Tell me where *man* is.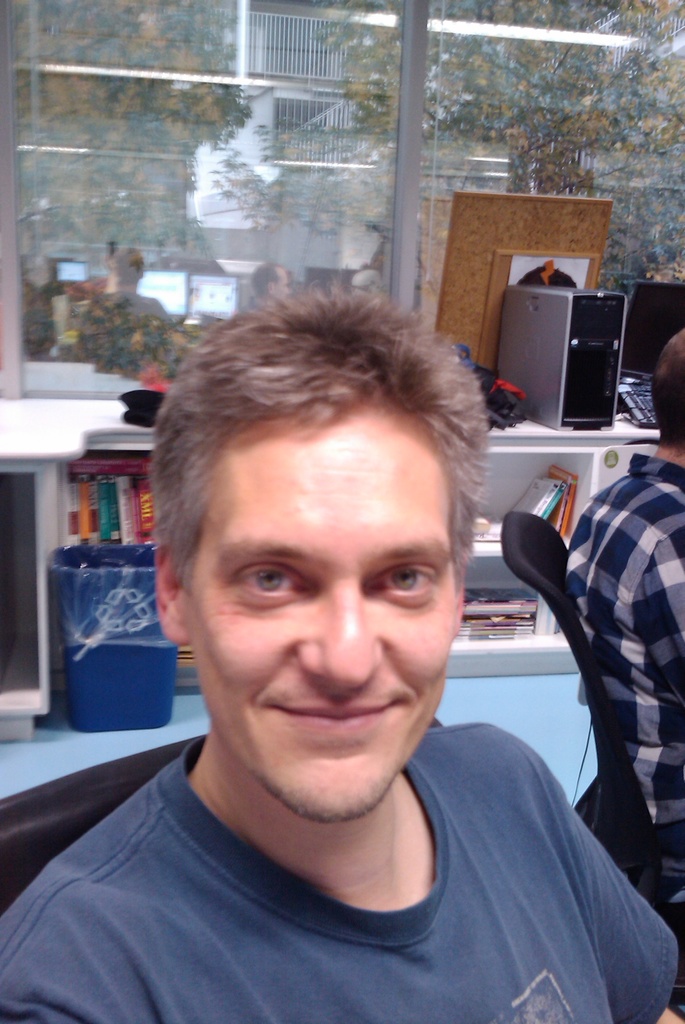
*man* is at Rect(555, 333, 684, 919).
